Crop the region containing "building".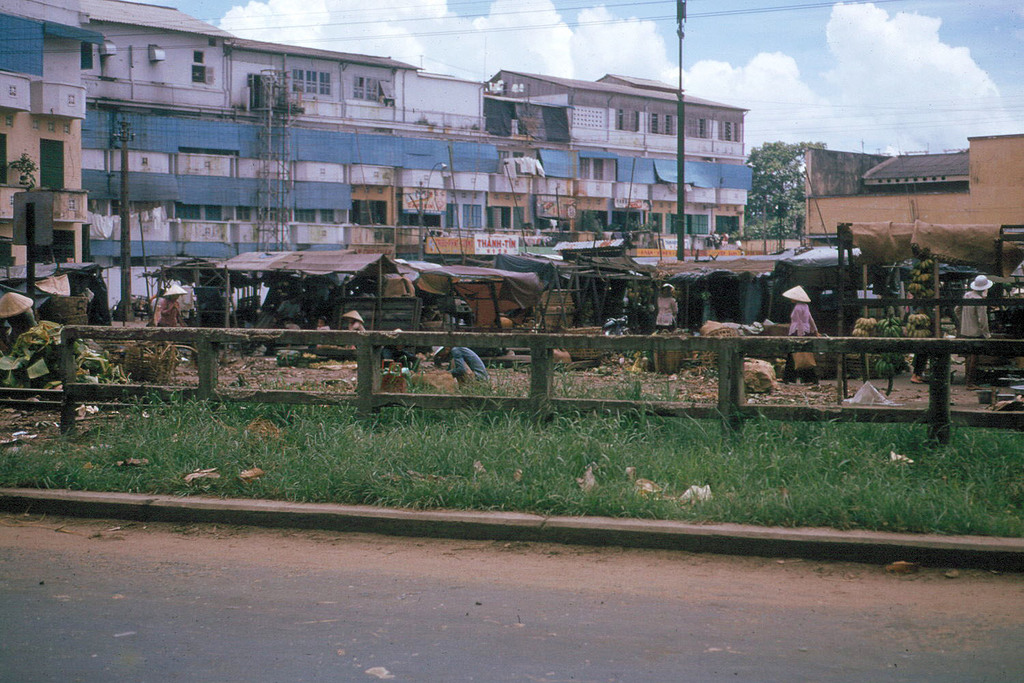
Crop region: bbox=[802, 133, 1023, 245].
